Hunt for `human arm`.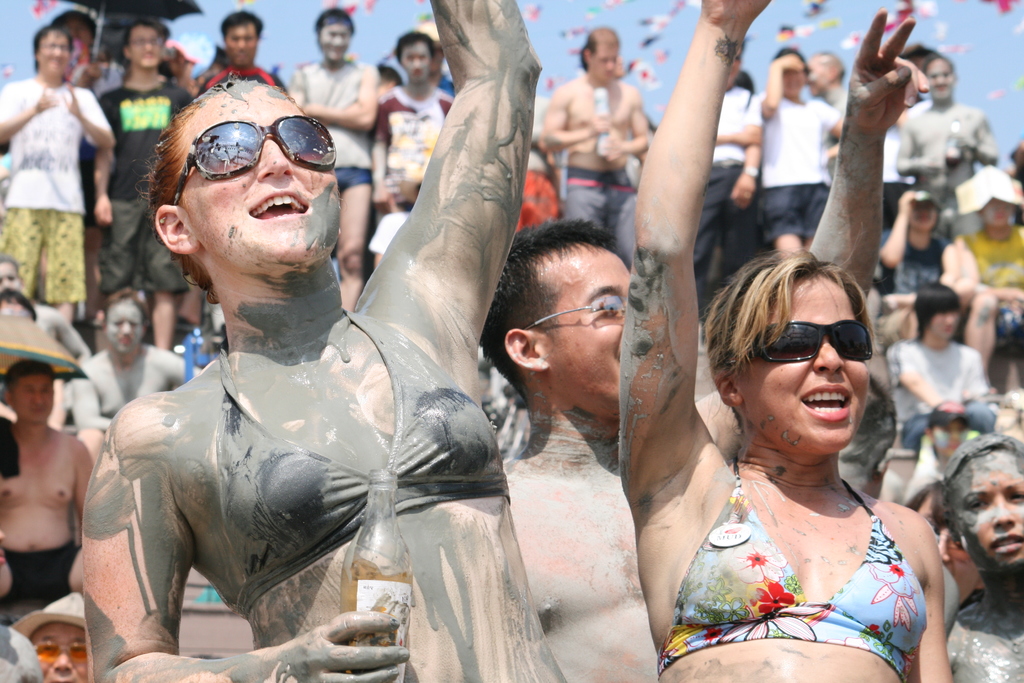
Hunted down at [x1=896, y1=106, x2=945, y2=177].
